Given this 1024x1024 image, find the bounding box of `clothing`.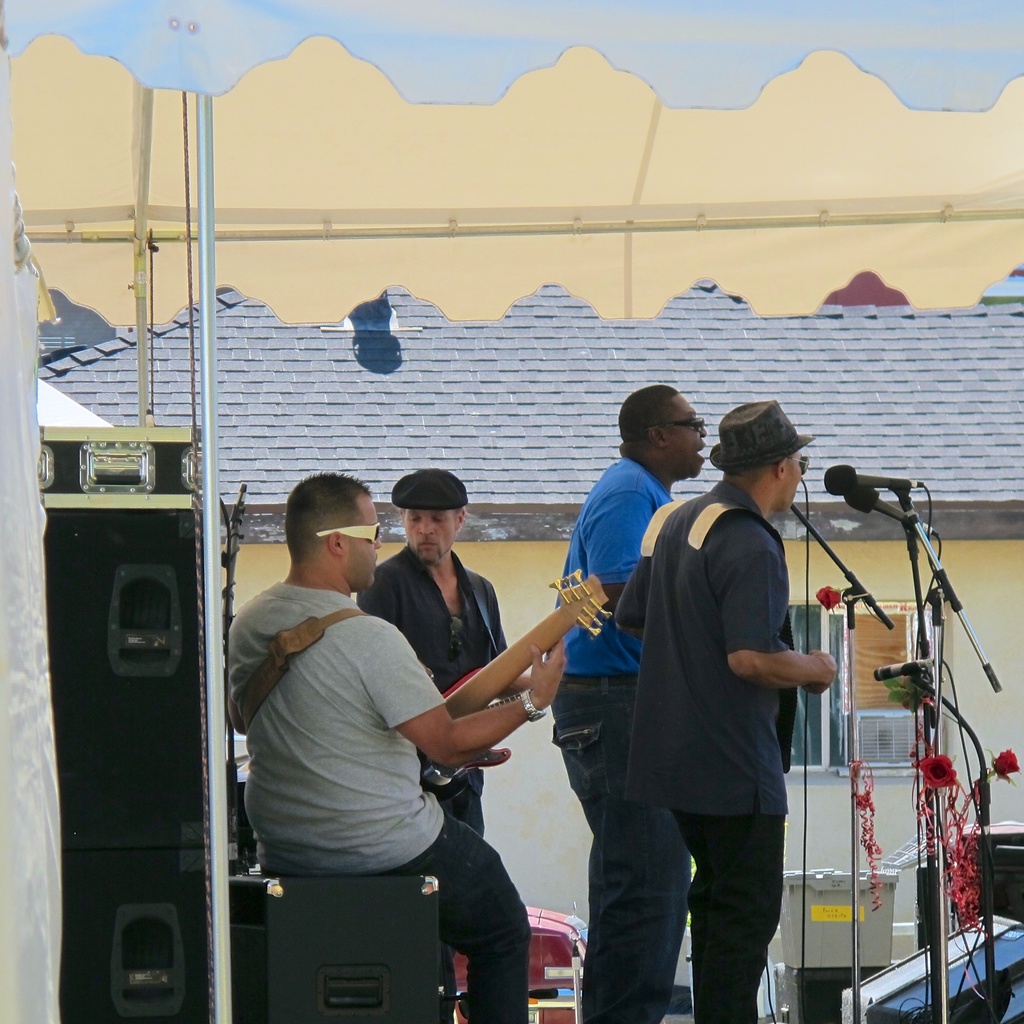
223,567,536,1022.
